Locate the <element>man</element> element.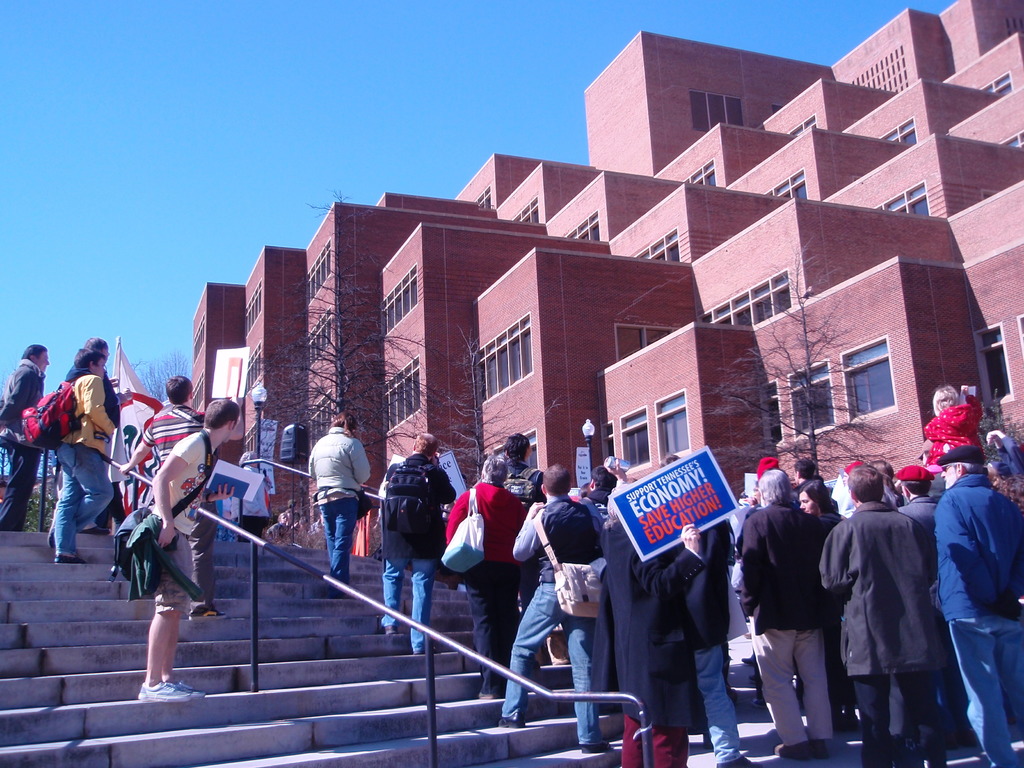
Element bbox: [left=119, top=371, right=246, bottom=622].
